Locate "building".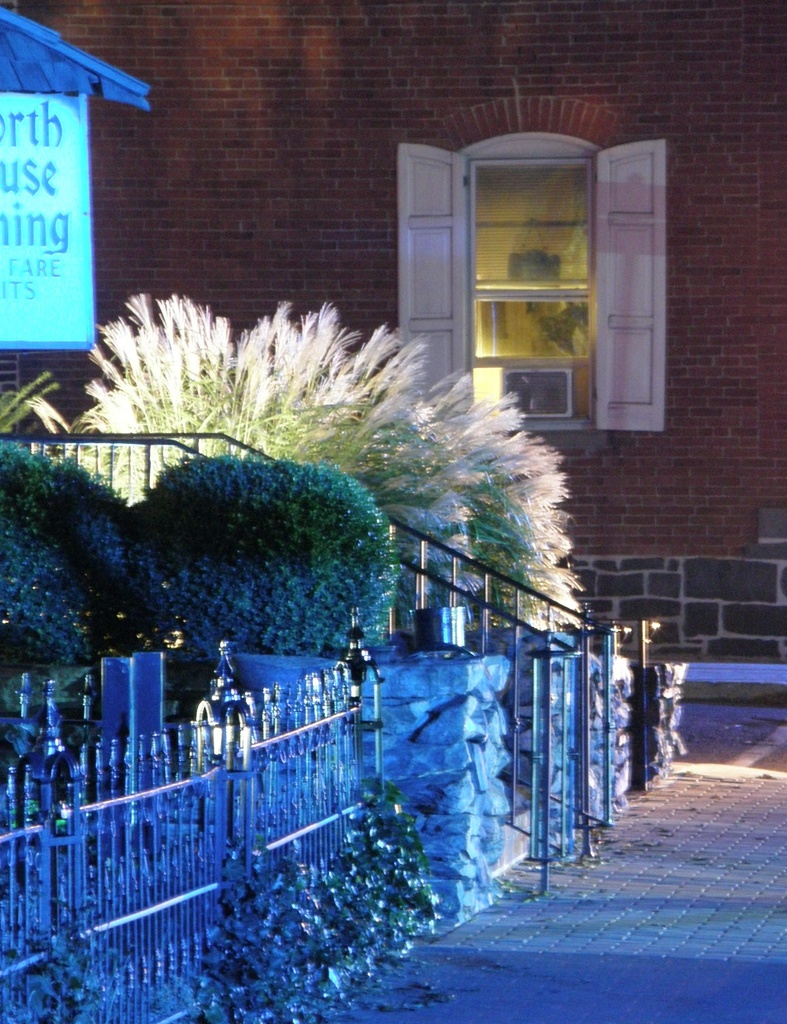
Bounding box: 0, 0, 786, 659.
